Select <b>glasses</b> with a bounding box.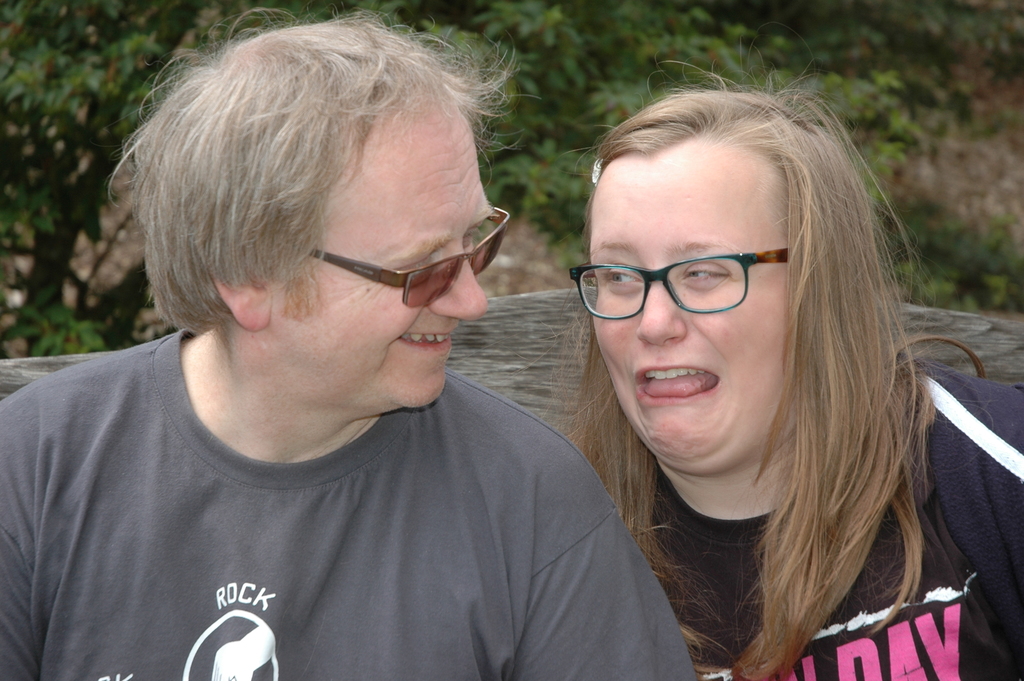
312,206,515,306.
